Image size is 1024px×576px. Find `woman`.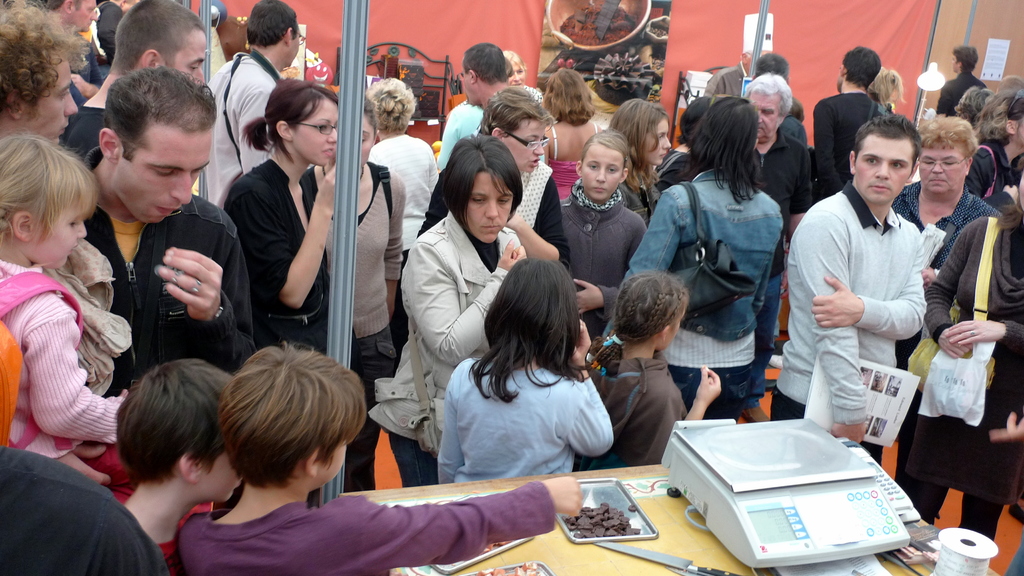
[left=600, top=88, right=671, bottom=227].
